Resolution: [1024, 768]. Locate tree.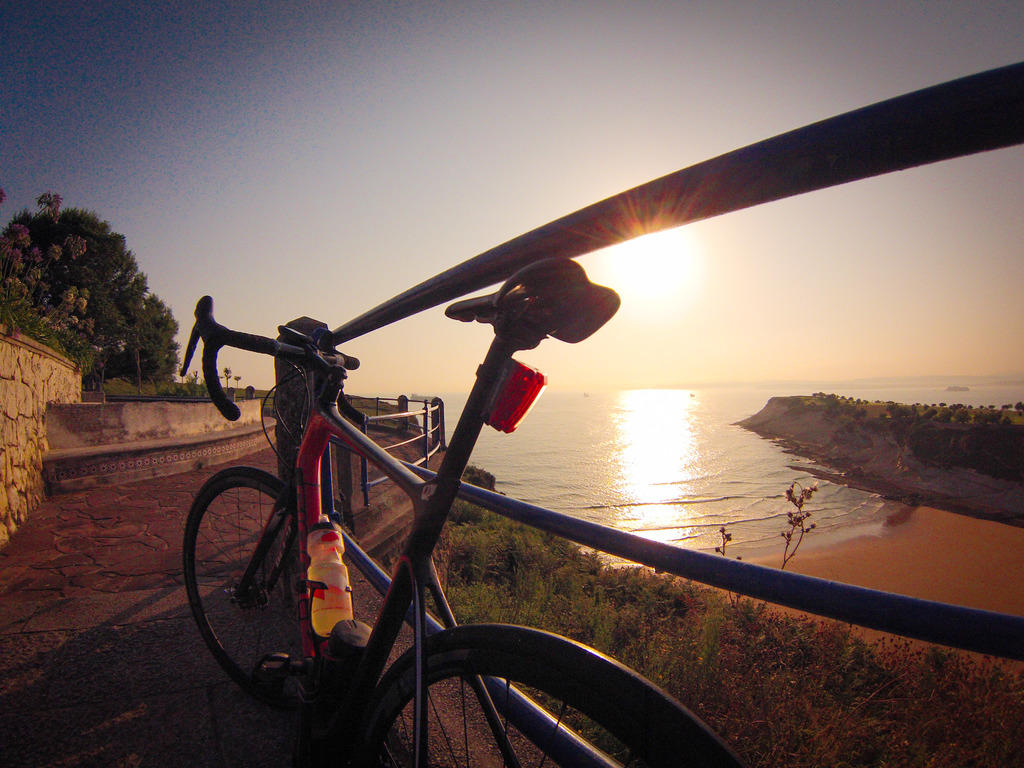
l=230, t=373, r=241, b=389.
